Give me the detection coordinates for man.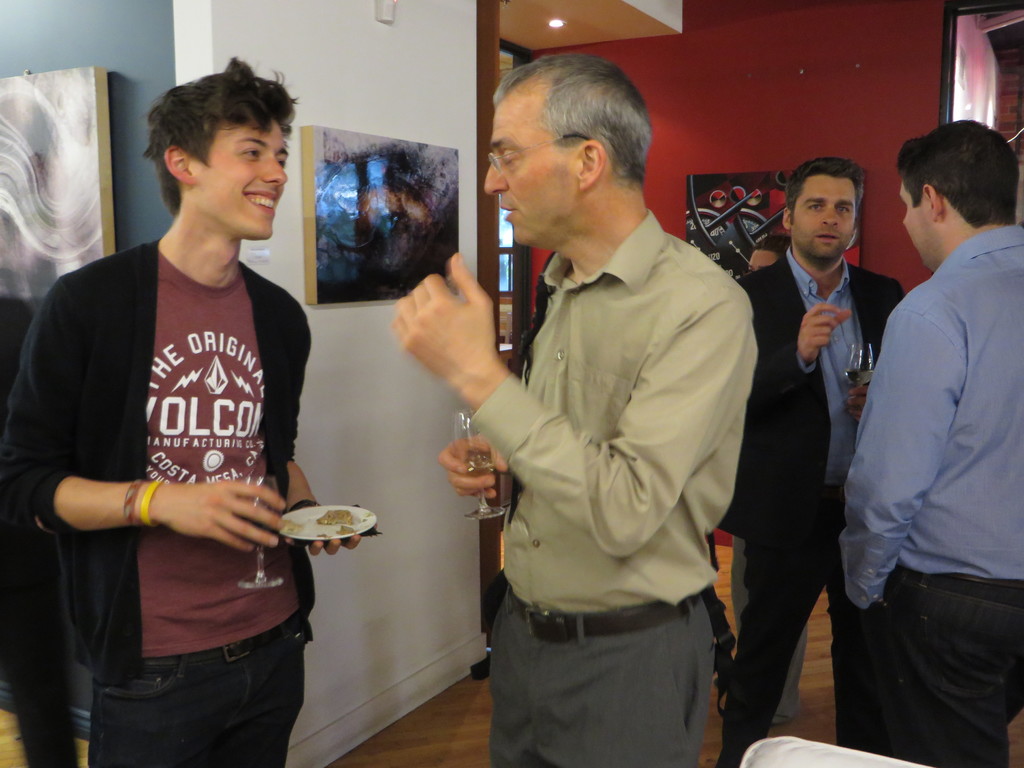
<box>0,51,362,767</box>.
